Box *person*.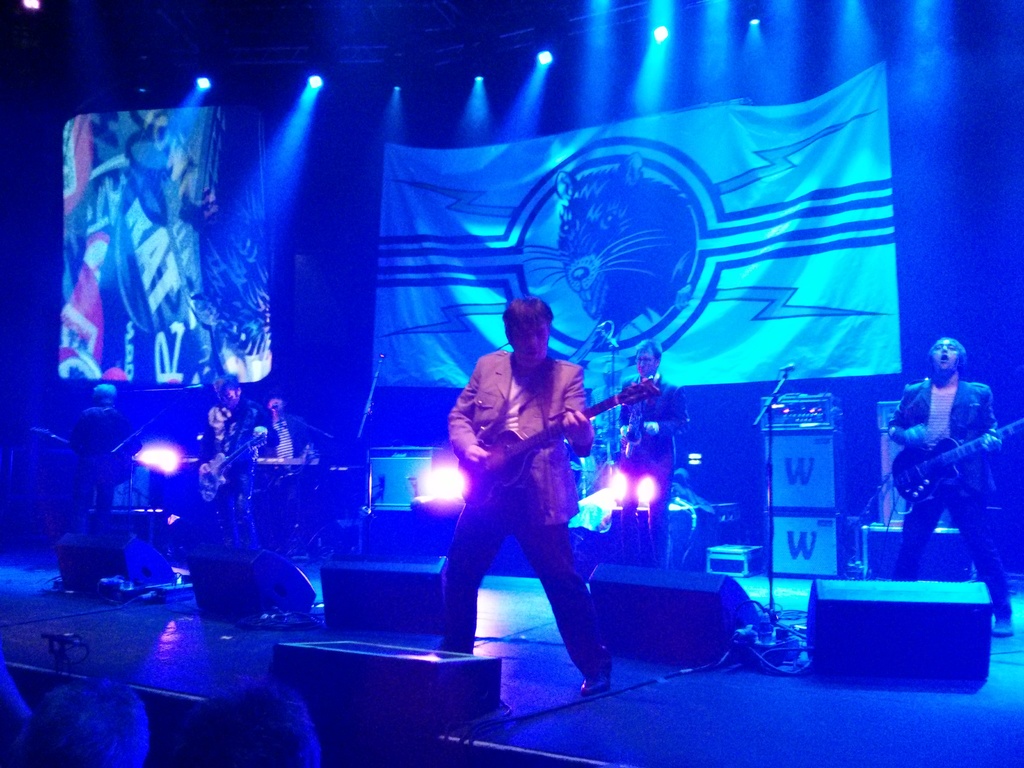
detection(881, 335, 1012, 646).
